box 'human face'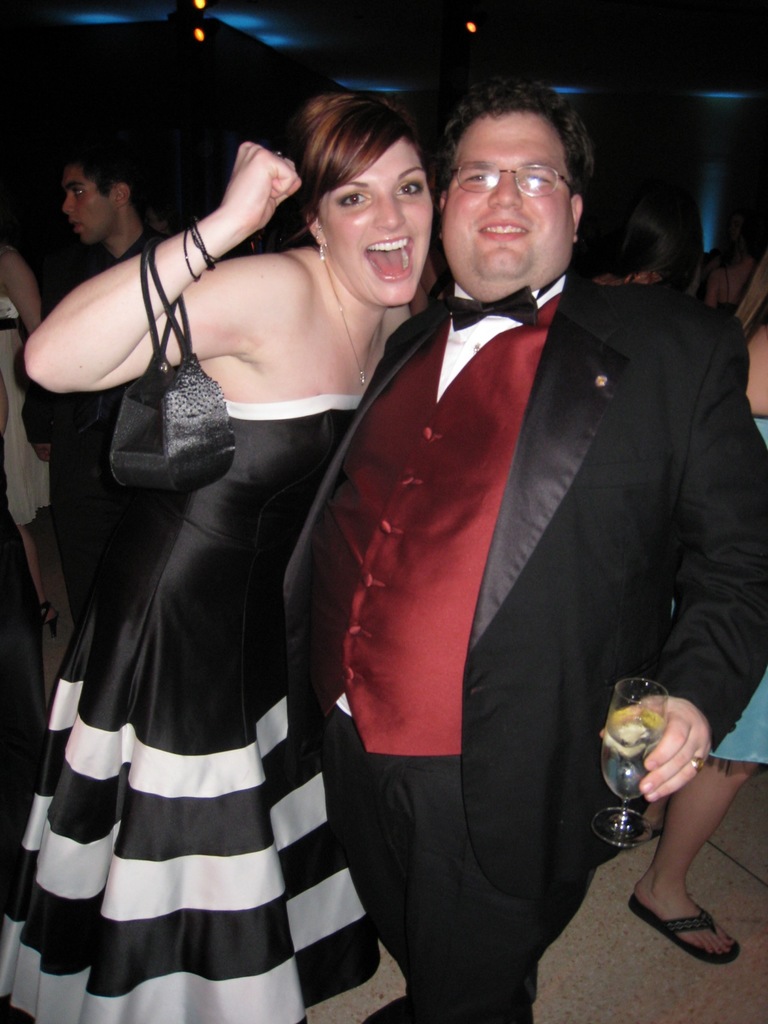
x1=60 y1=161 x2=115 y2=243
